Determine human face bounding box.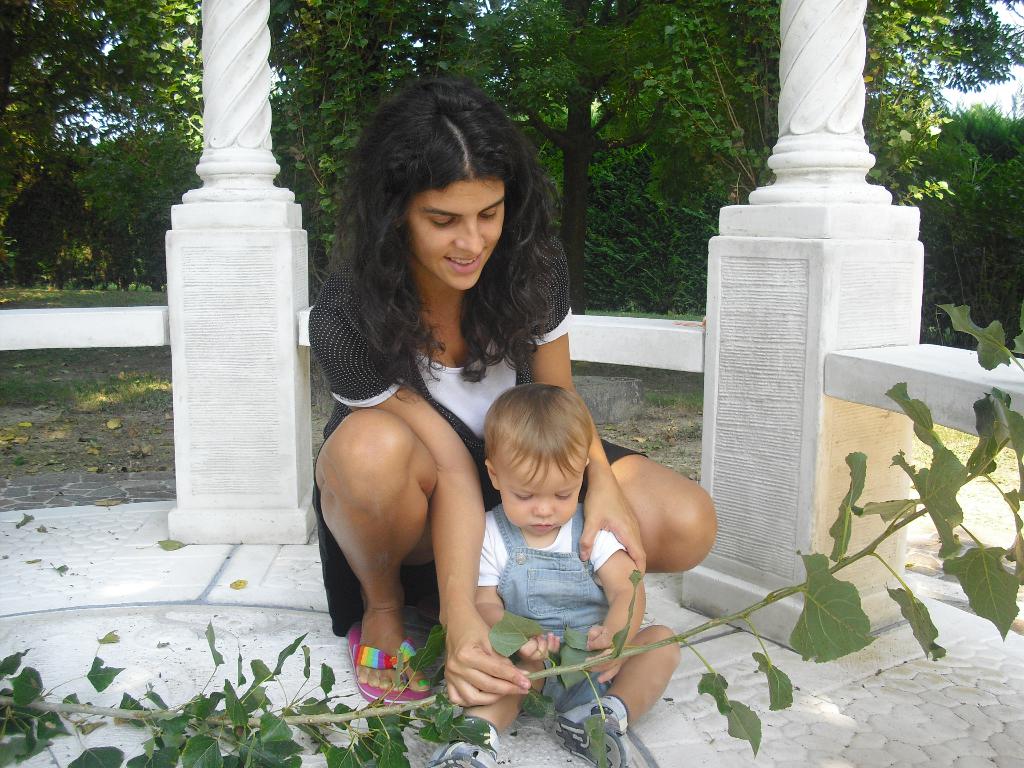
Determined: 499/457/581/539.
